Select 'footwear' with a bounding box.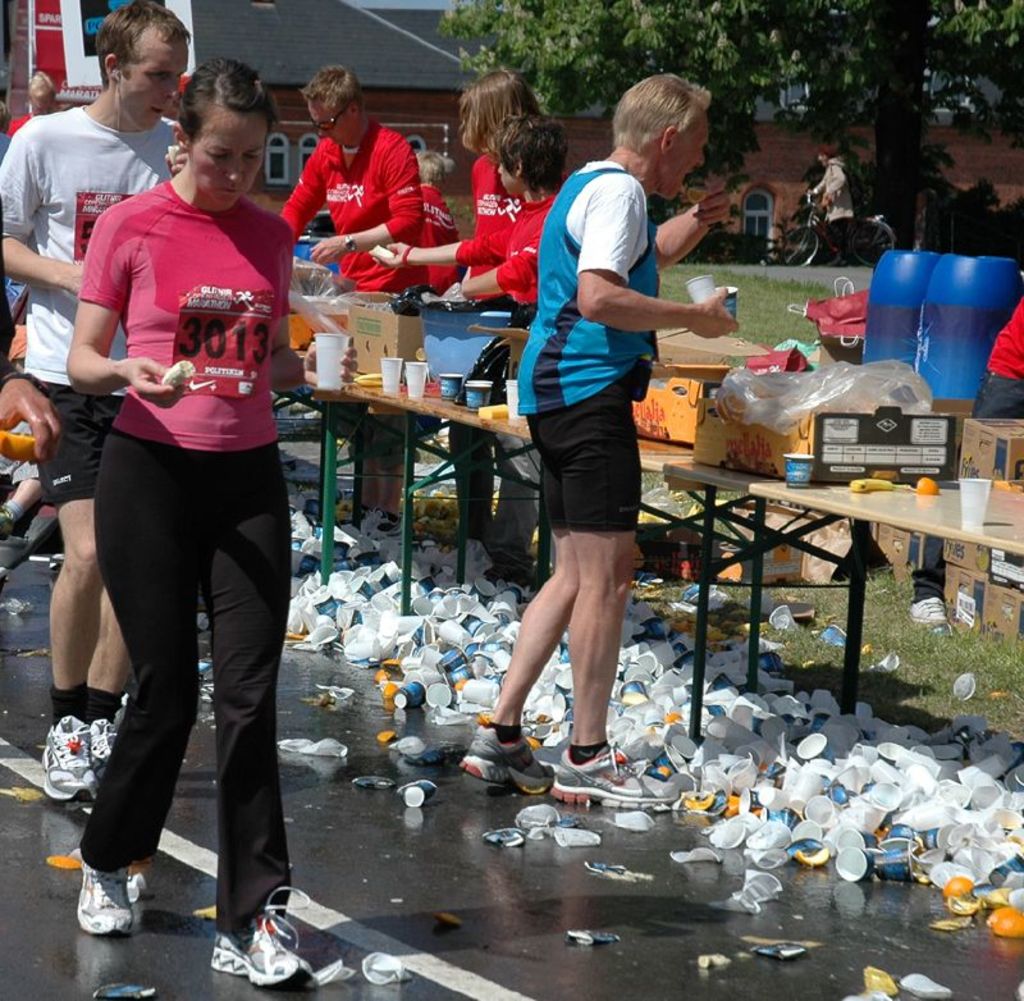
{"left": 192, "top": 882, "right": 301, "bottom": 984}.
